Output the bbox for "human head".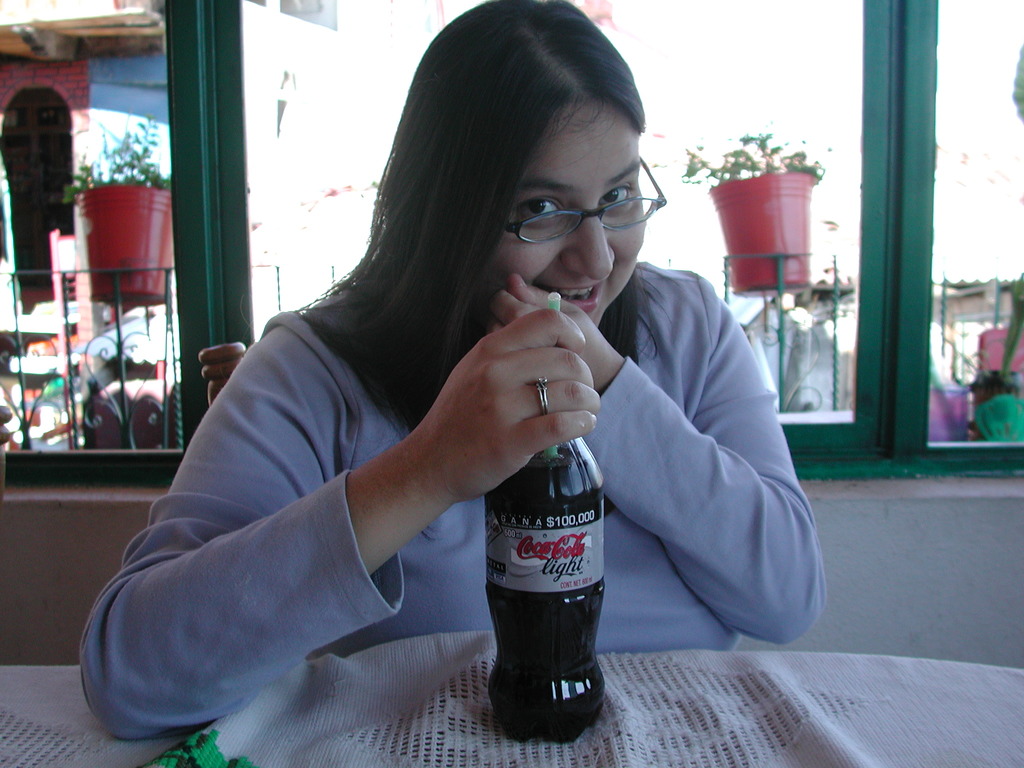
locate(415, 18, 660, 343).
